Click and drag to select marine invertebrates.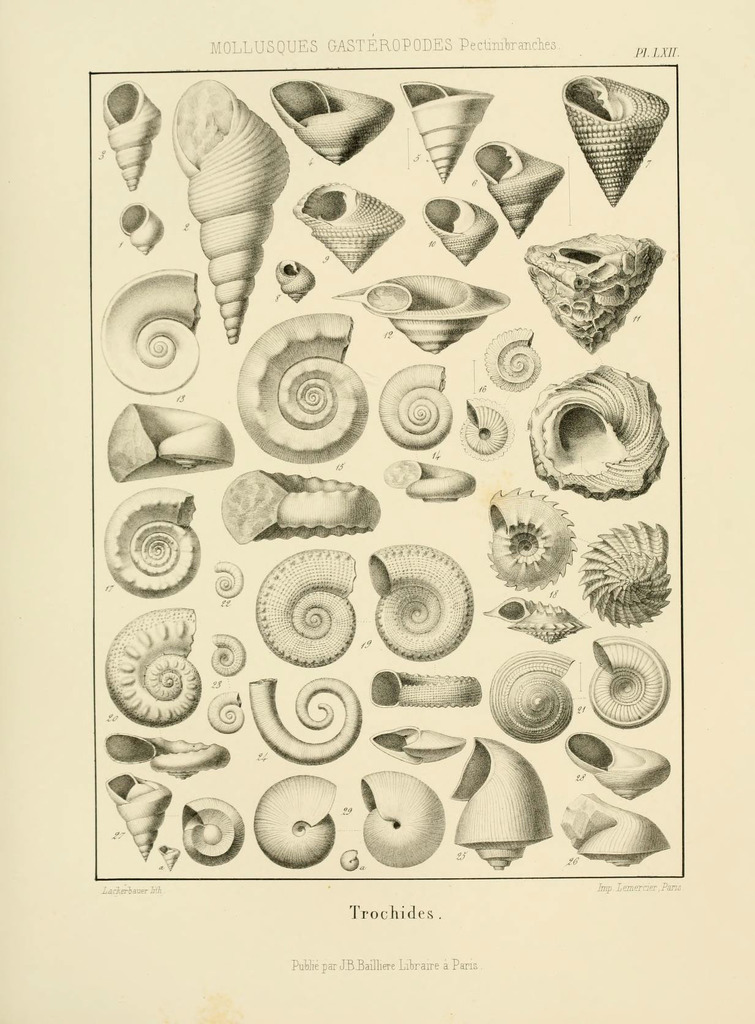
Selection: box(285, 177, 406, 275).
